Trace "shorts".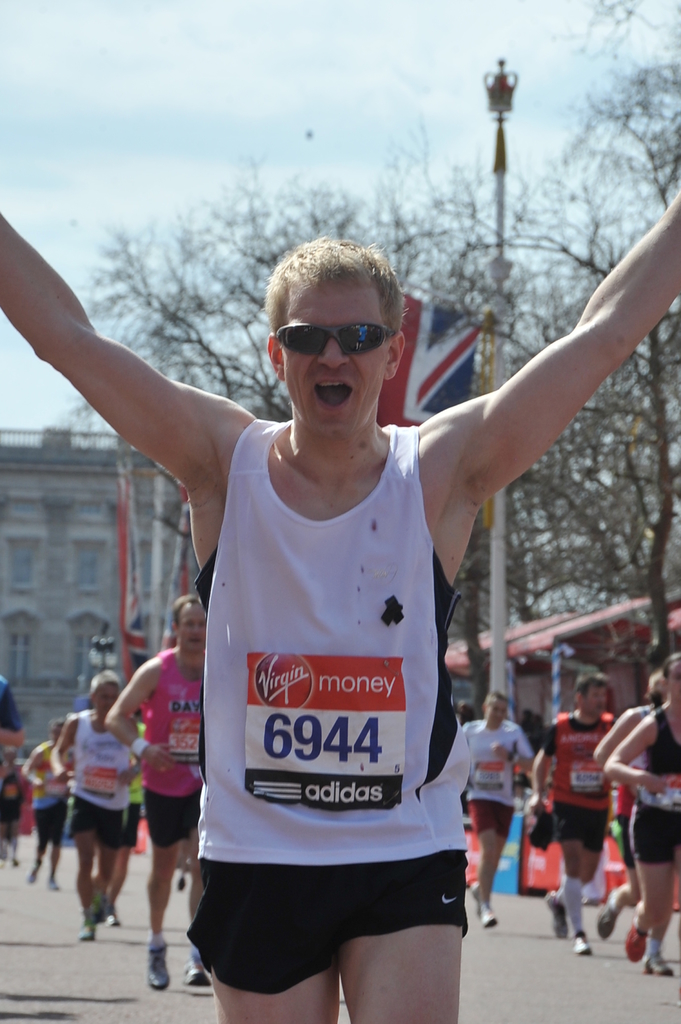
Traced to [632, 816, 680, 863].
